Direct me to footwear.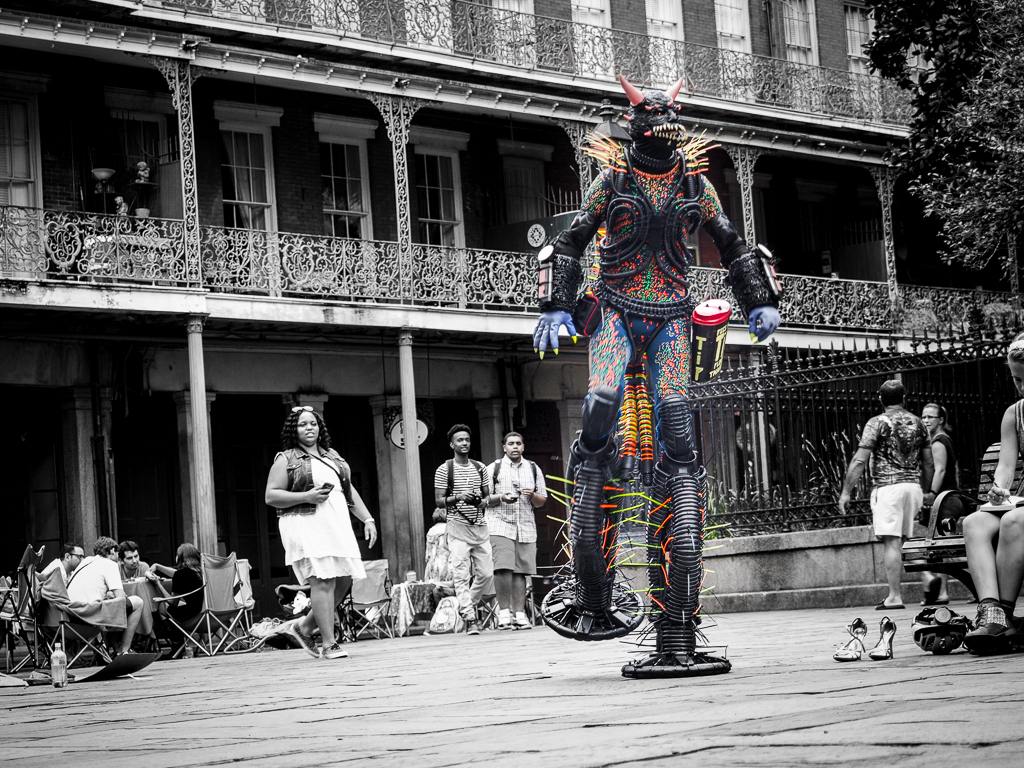
Direction: box=[498, 615, 514, 631].
